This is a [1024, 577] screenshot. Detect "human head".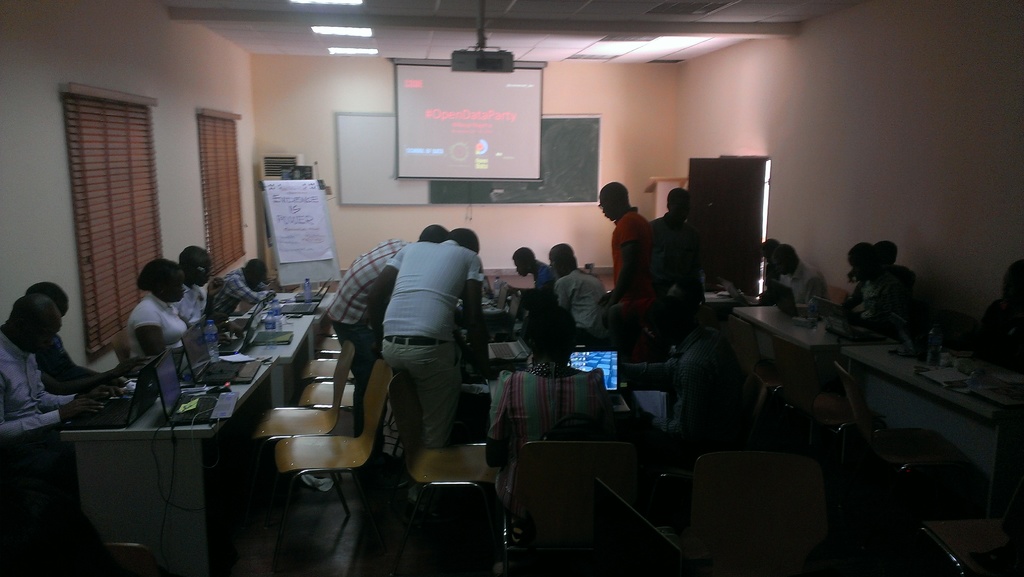
664 186 693 220.
